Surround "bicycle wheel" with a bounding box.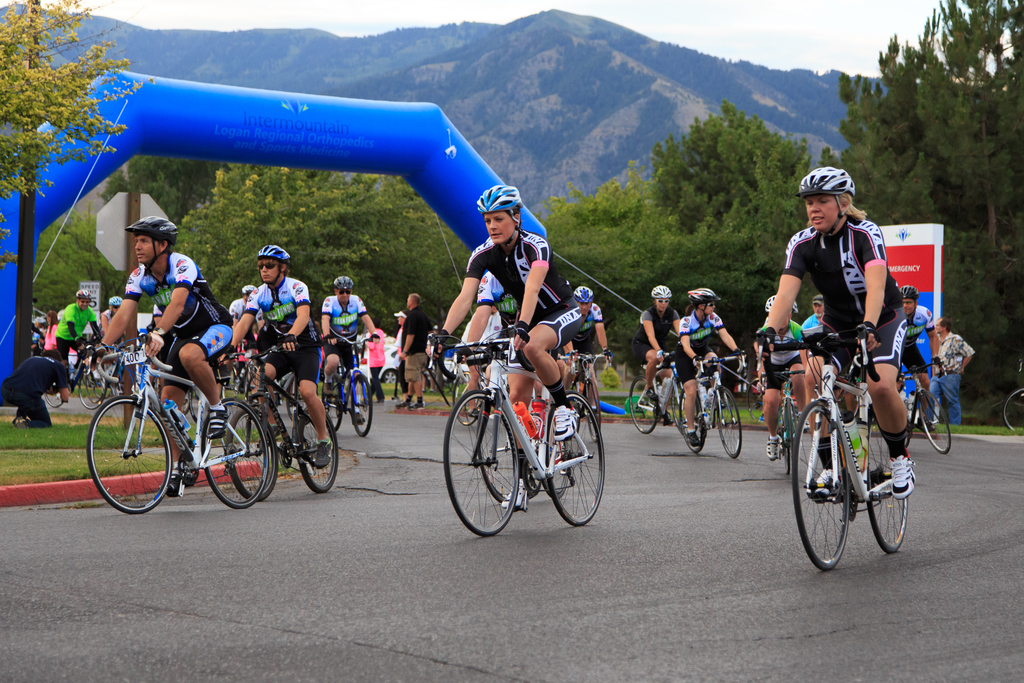
box(715, 386, 744, 458).
